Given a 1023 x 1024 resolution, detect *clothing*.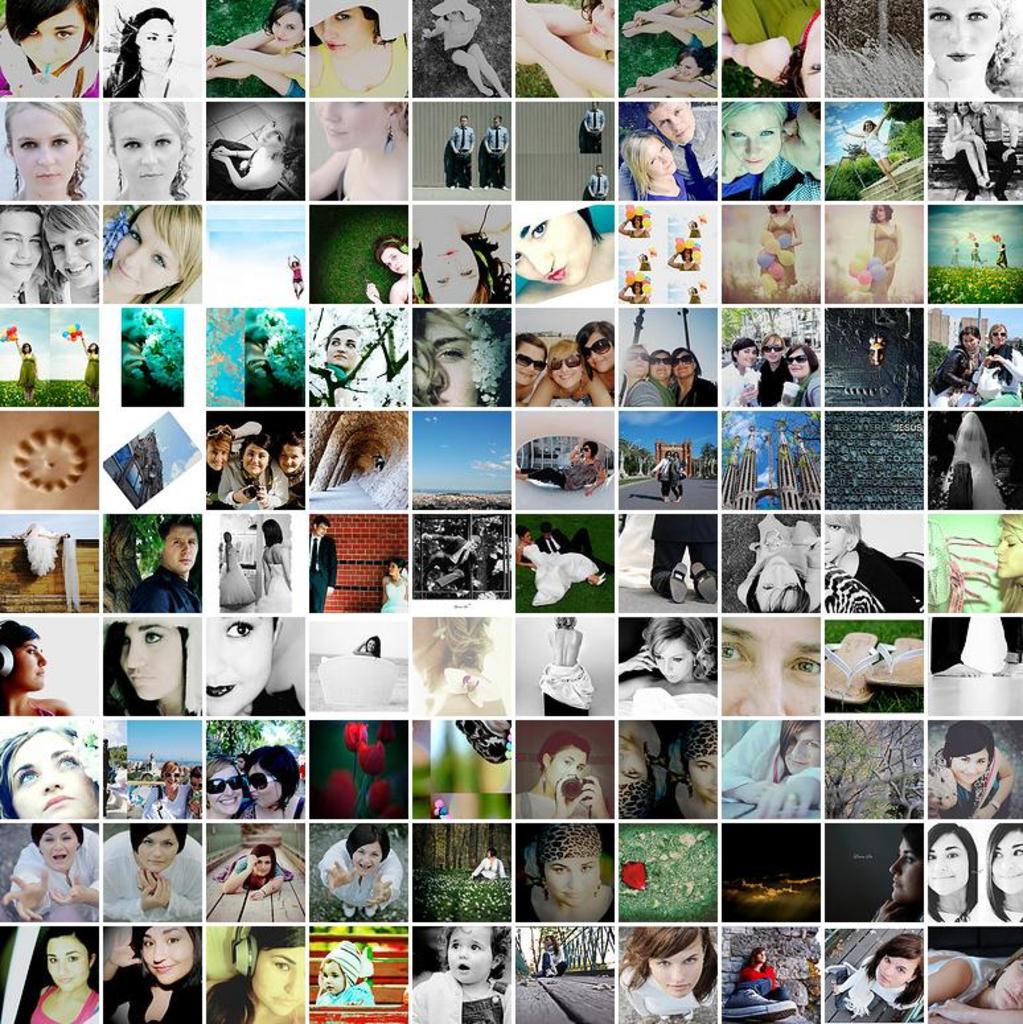
select_region(623, 98, 723, 202).
